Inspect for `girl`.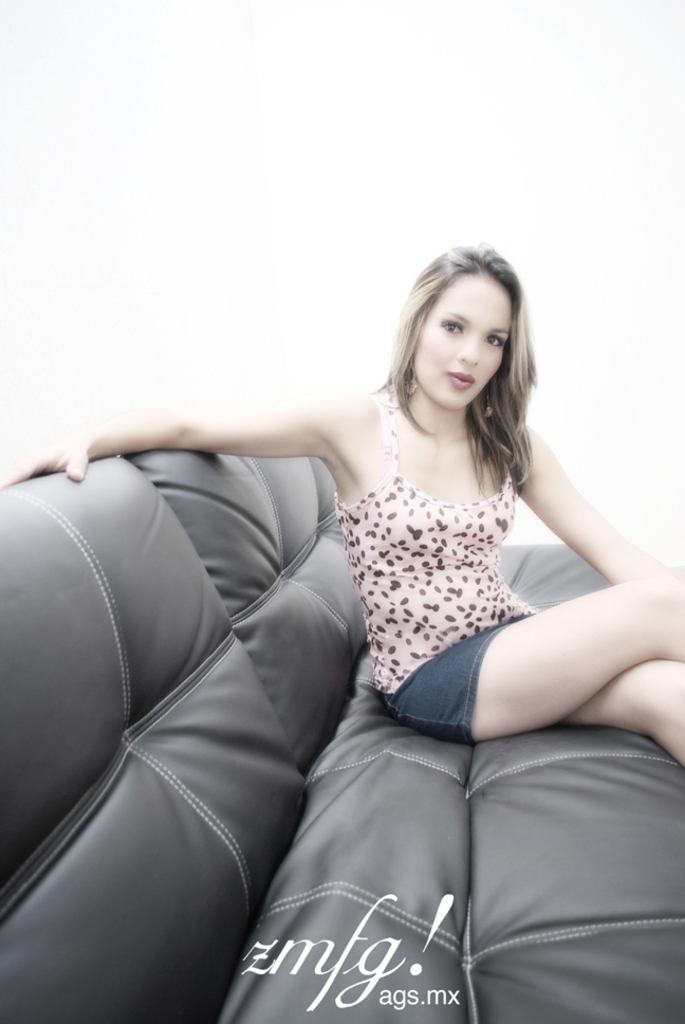
Inspection: bbox(0, 236, 684, 767).
